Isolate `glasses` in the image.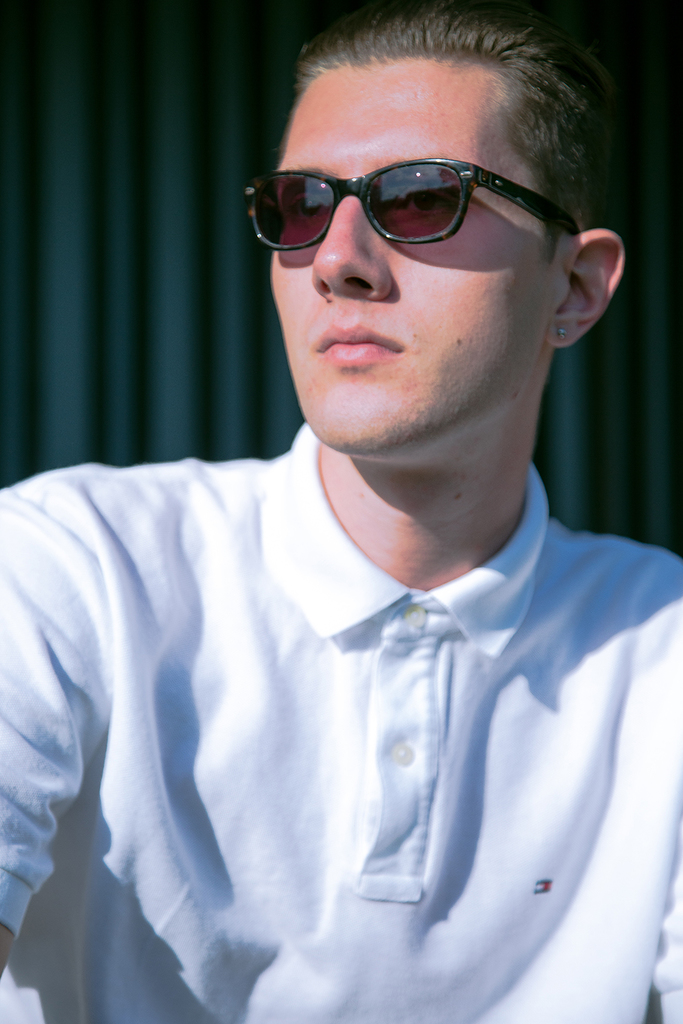
Isolated region: [left=242, top=151, right=583, bottom=255].
